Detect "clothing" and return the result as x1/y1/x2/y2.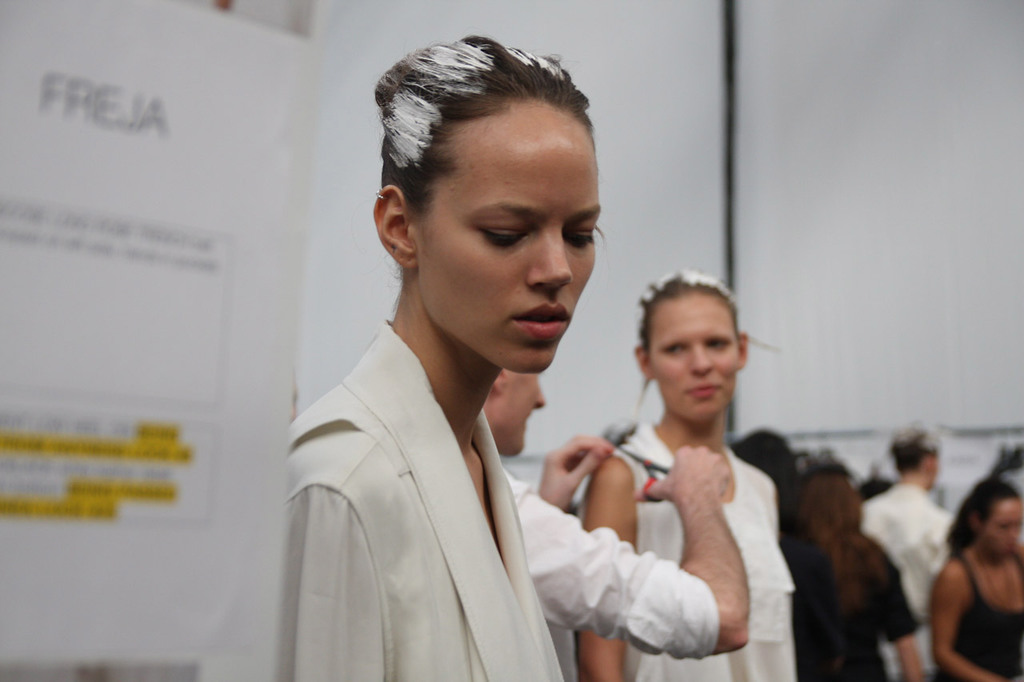
262/284/570/676.
